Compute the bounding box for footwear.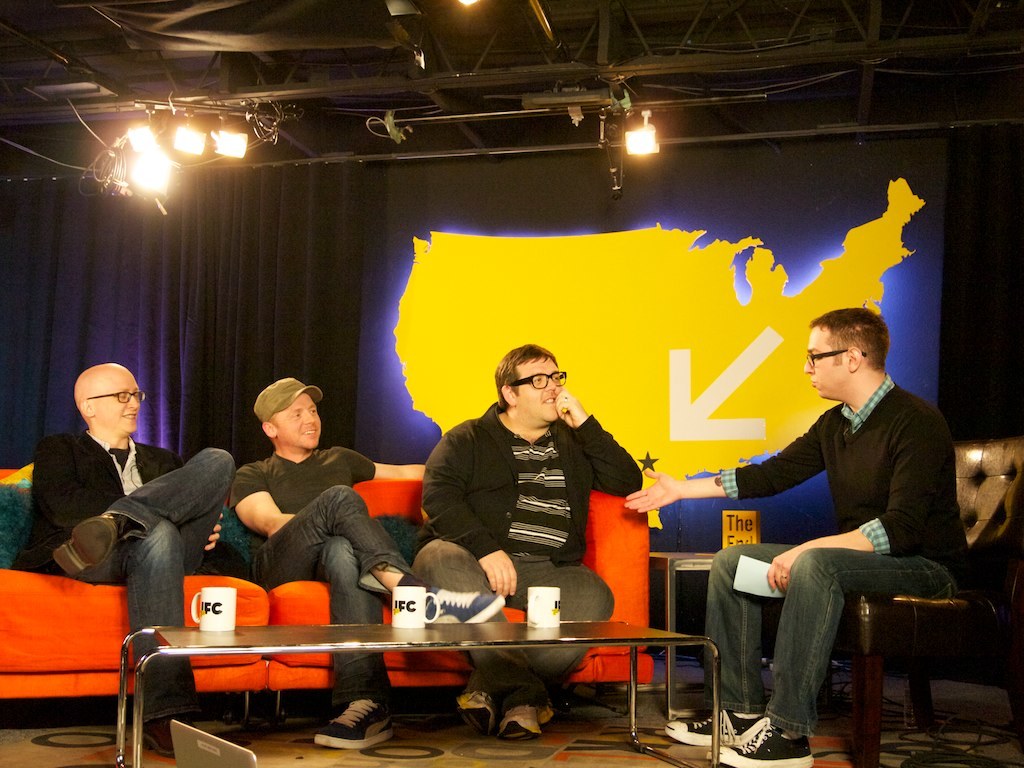
x1=311 y1=699 x2=393 y2=753.
